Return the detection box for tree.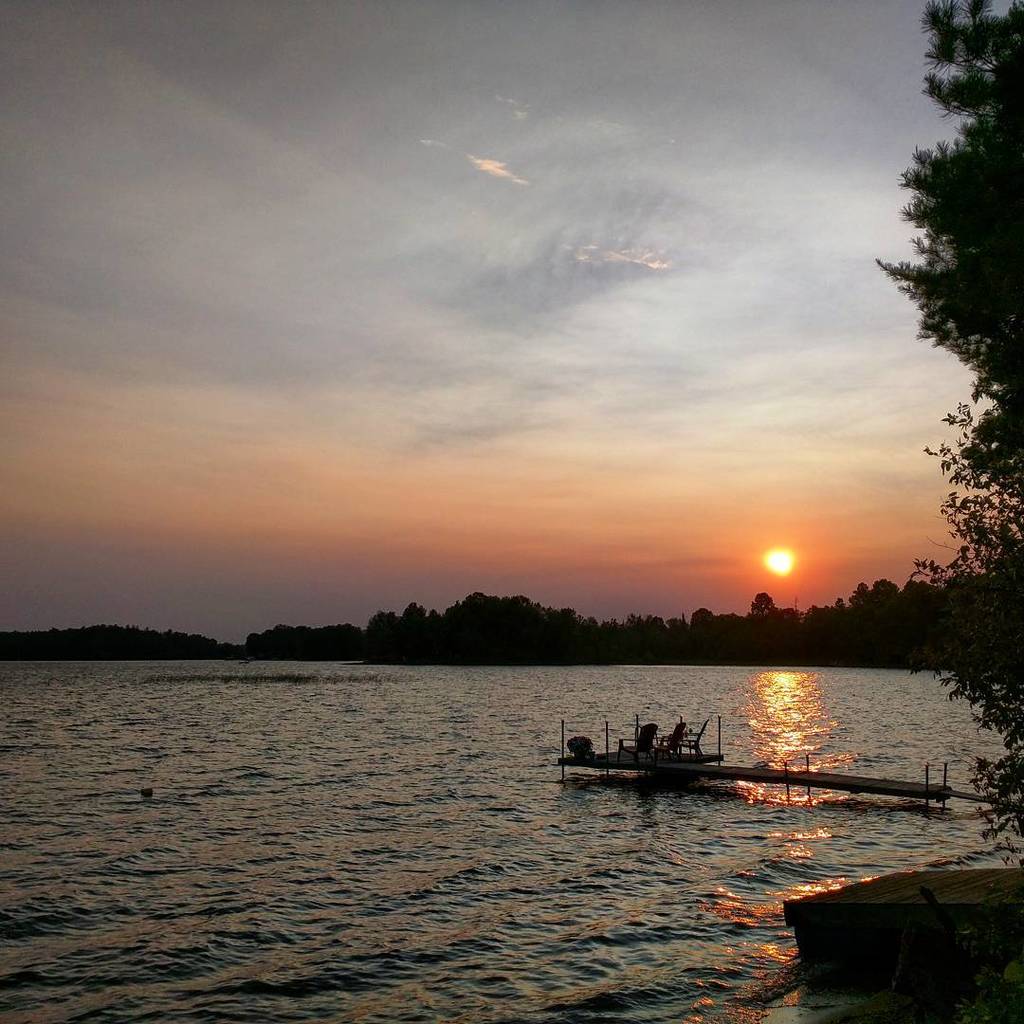
BBox(900, 0, 1023, 754).
